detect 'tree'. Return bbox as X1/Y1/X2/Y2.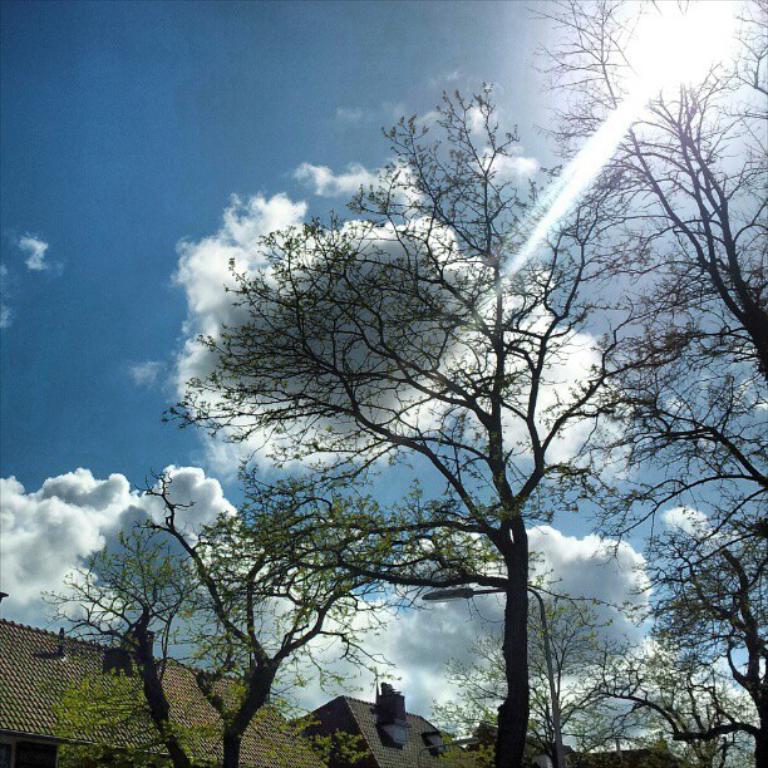
153/78/643/767.
